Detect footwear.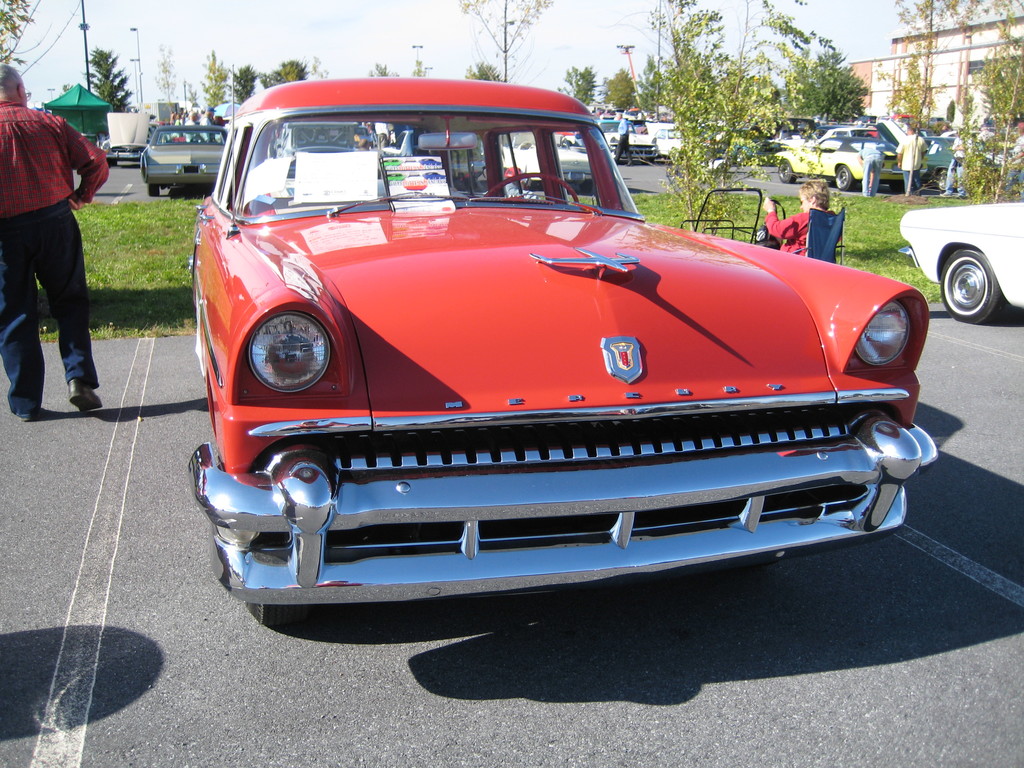
Detected at [20,402,36,431].
